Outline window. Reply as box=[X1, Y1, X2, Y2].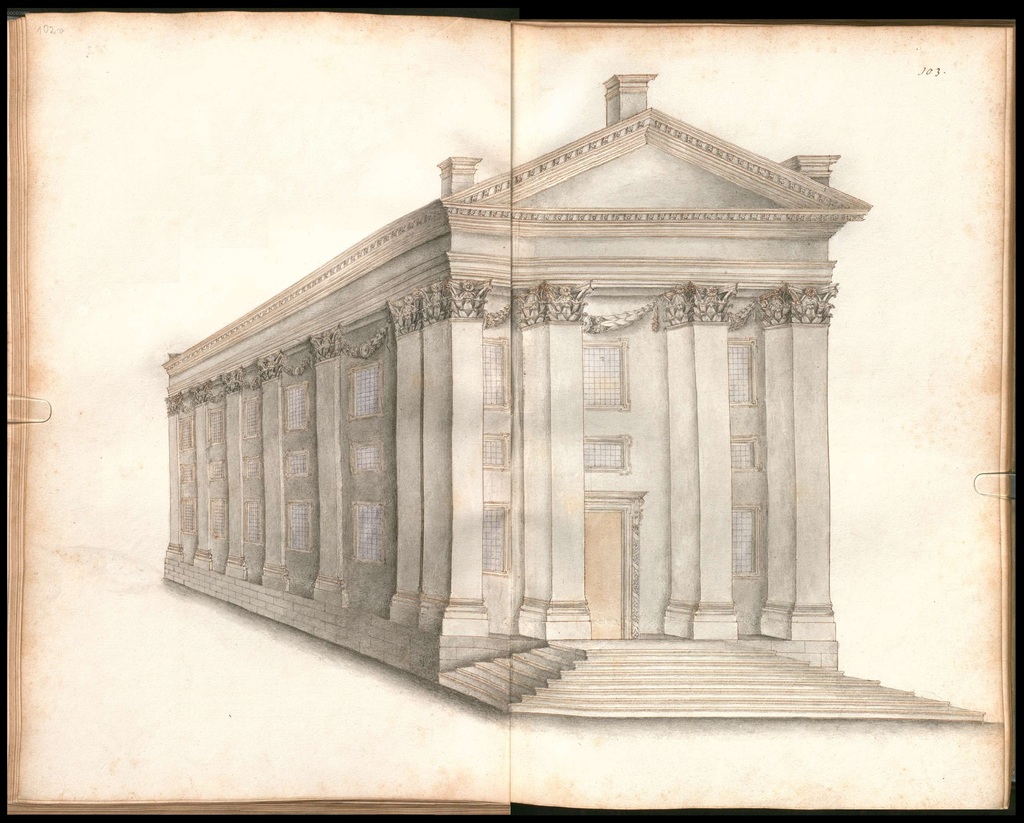
box=[477, 428, 515, 478].
